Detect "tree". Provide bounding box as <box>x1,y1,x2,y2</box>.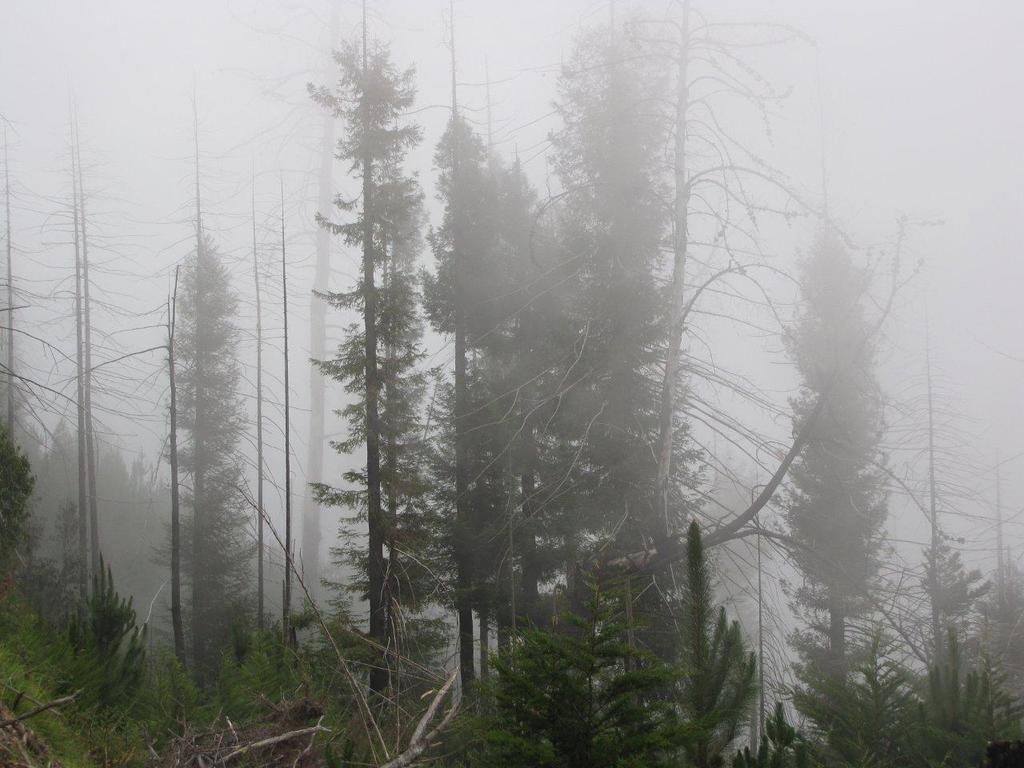
<box>146,104,264,712</box>.
